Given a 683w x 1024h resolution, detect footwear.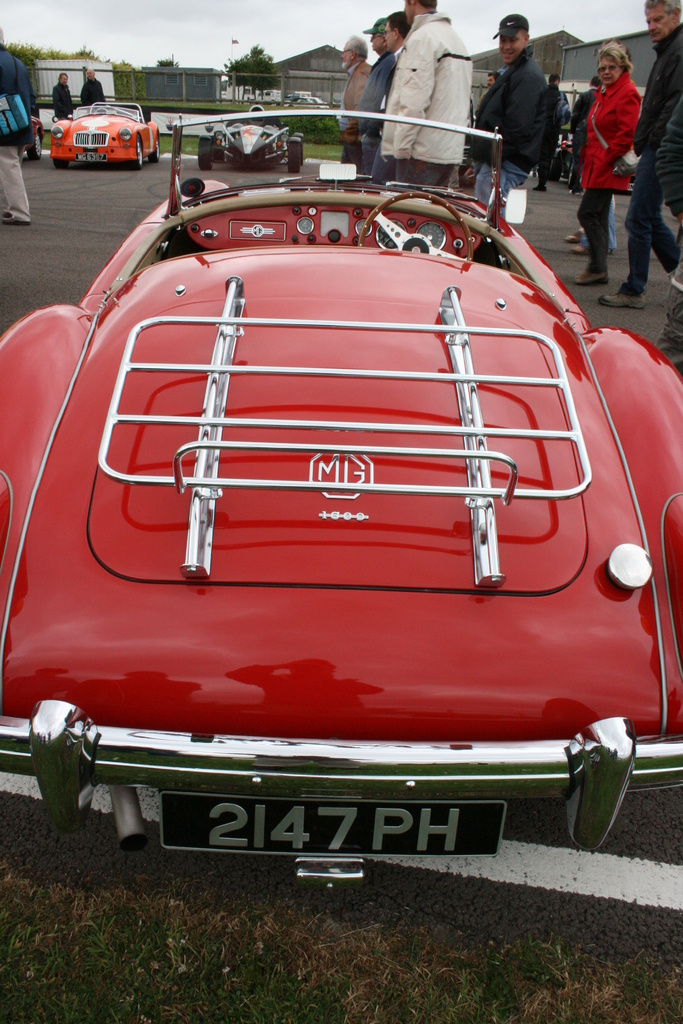
<bbox>568, 269, 611, 288</bbox>.
